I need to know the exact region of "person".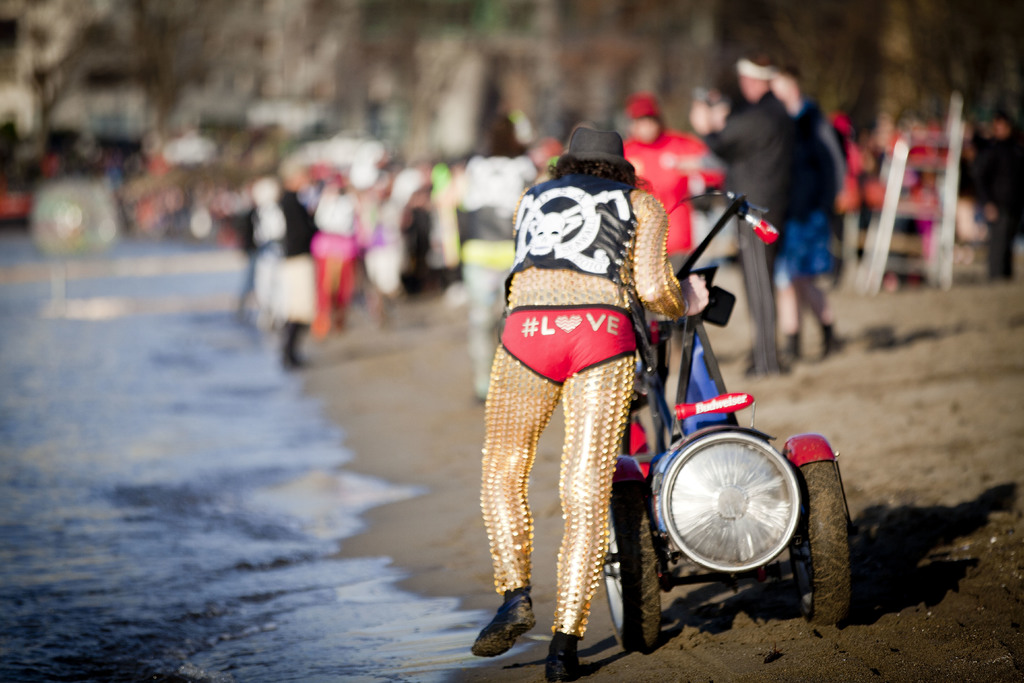
Region: (700, 56, 805, 369).
